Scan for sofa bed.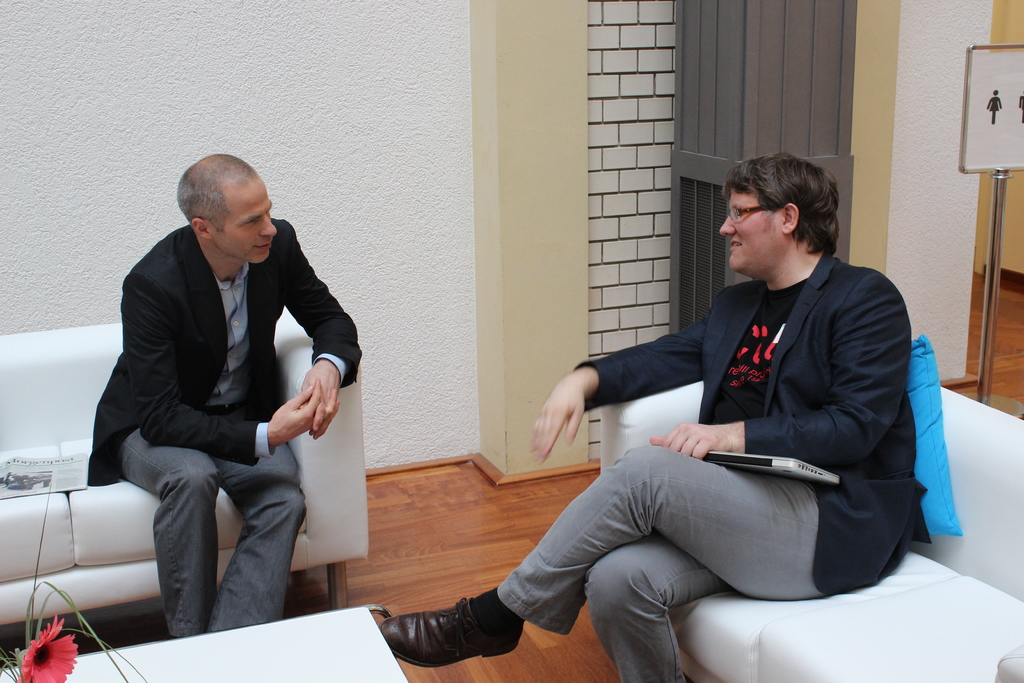
Scan result: [x1=0, y1=315, x2=372, y2=612].
